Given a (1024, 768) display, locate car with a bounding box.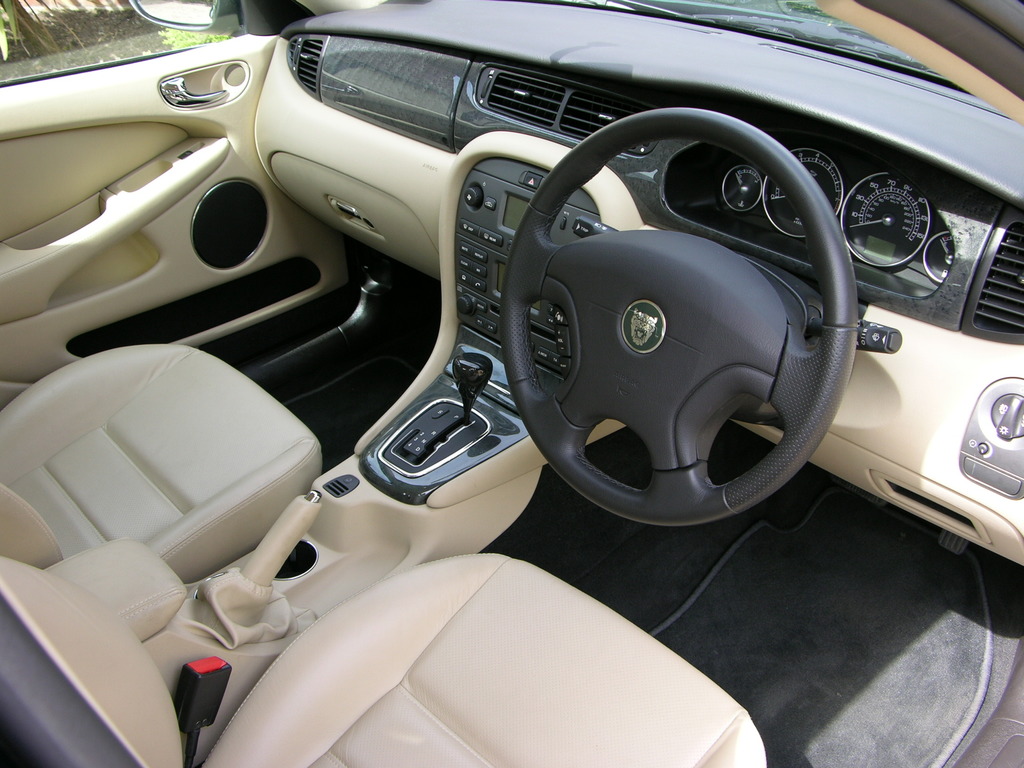
Located: BBox(0, 0, 1023, 767).
